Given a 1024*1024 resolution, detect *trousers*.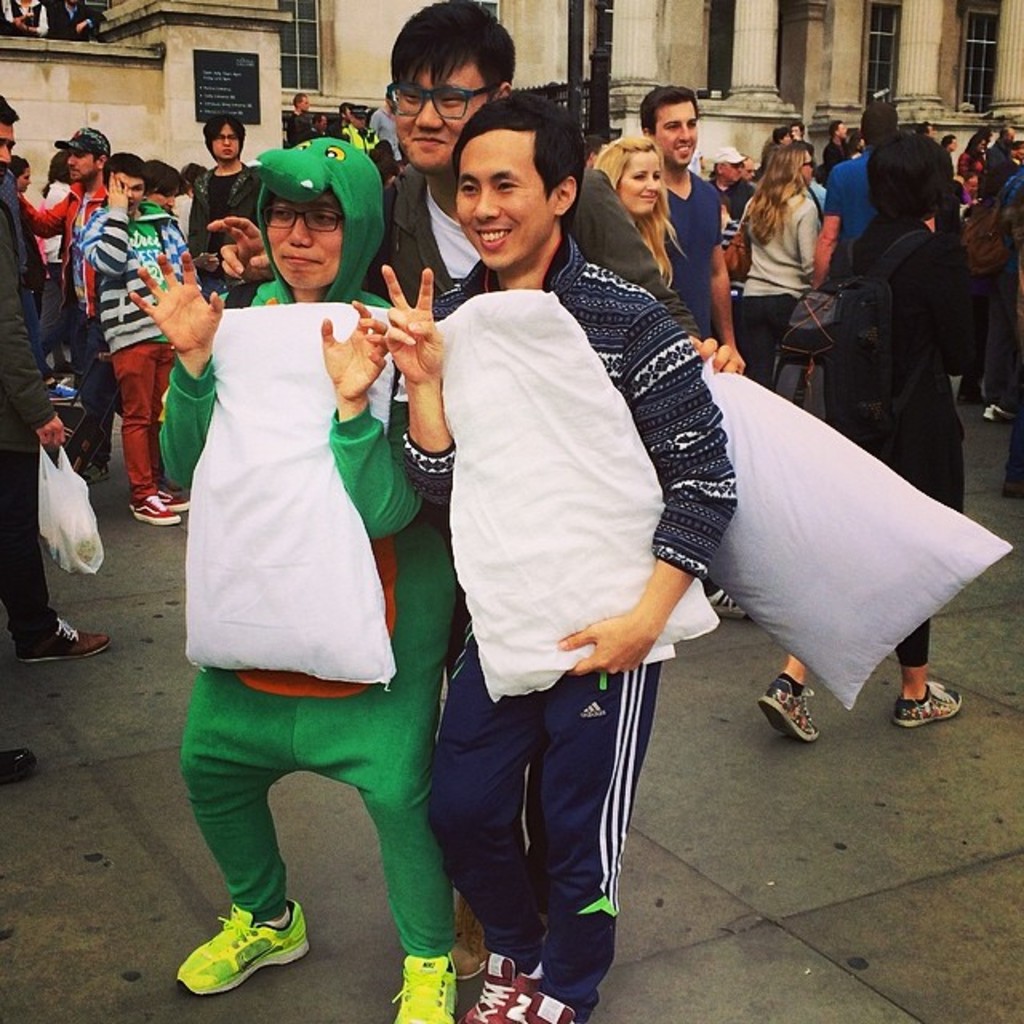
detection(421, 590, 669, 966).
